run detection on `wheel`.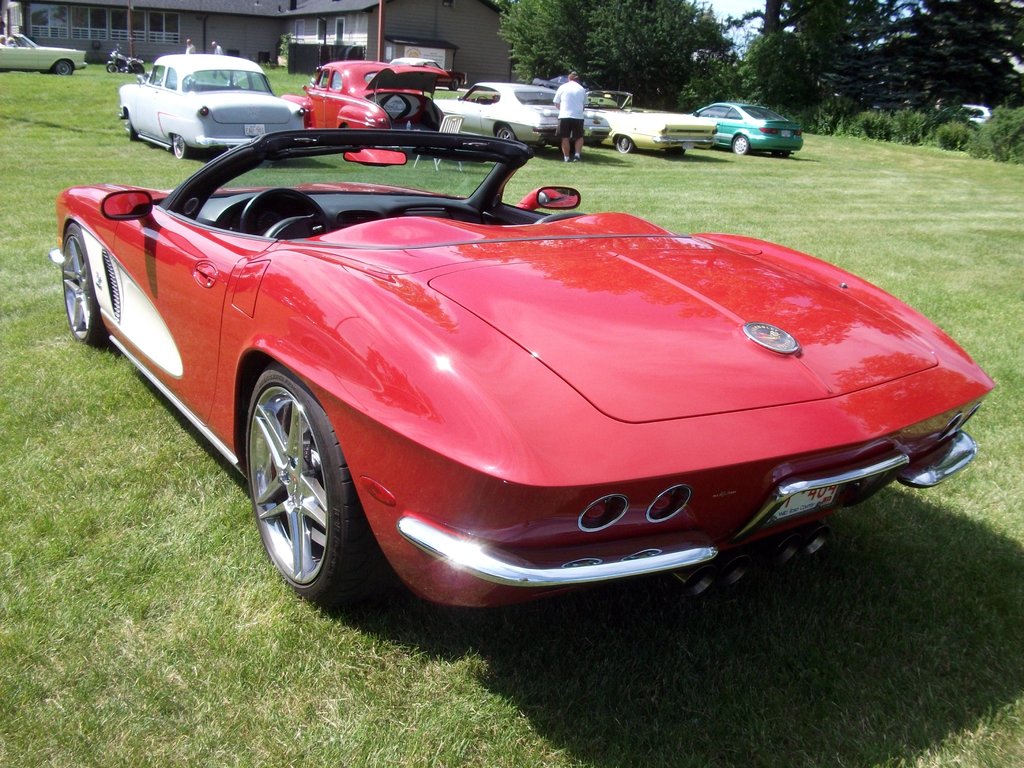
Result: [333, 81, 343, 87].
